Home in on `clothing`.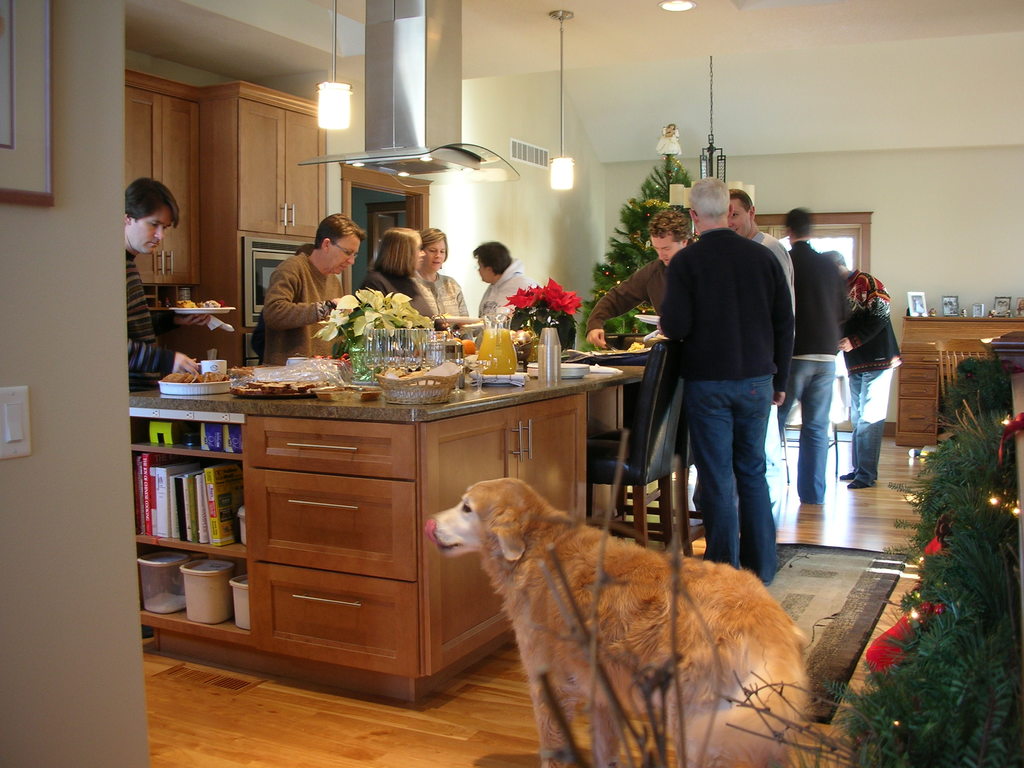
Homed in at 477:253:525:325.
